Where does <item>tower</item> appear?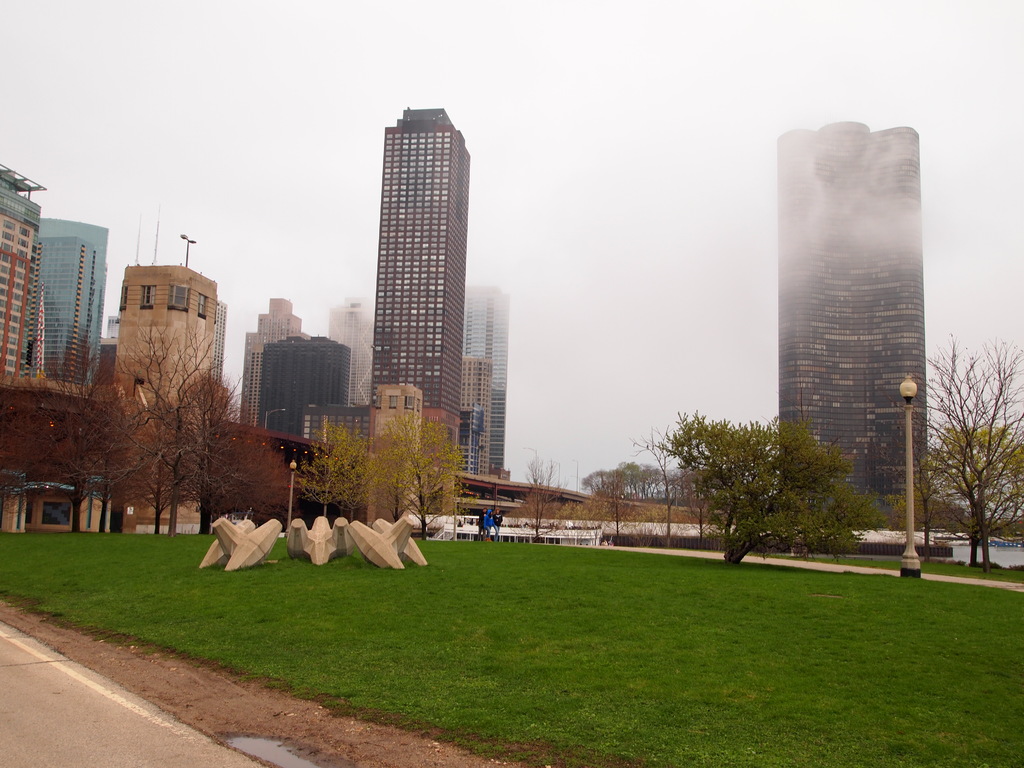
Appears at left=367, top=104, right=477, bottom=420.
